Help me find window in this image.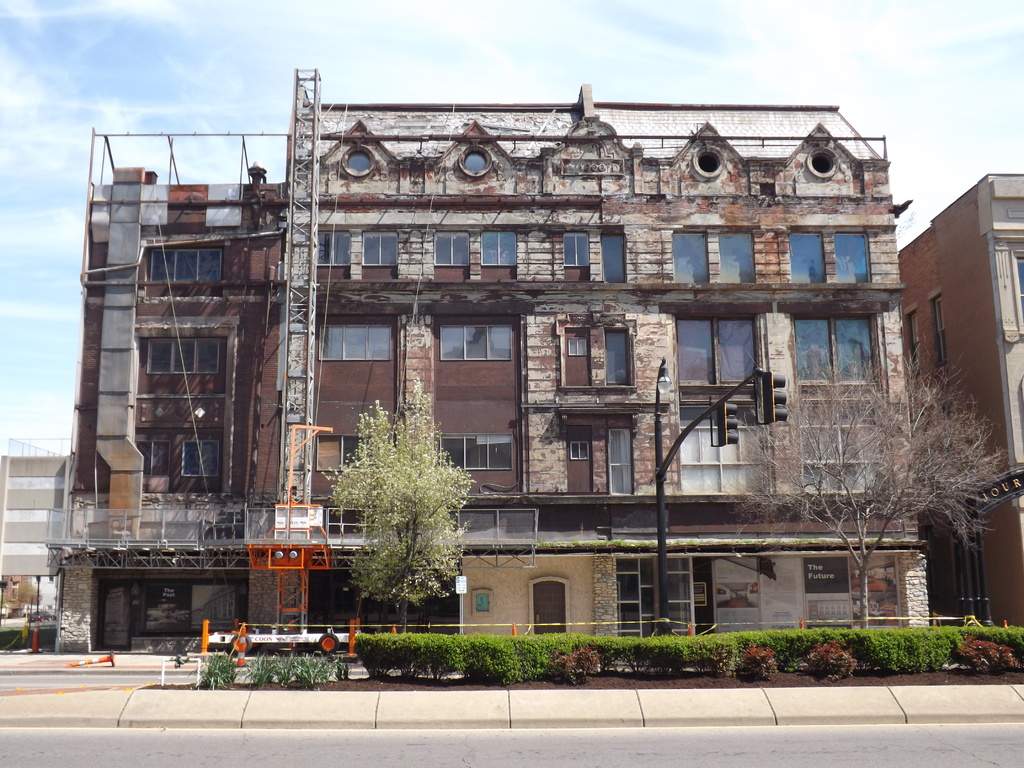
Found it: crop(527, 576, 569, 636).
